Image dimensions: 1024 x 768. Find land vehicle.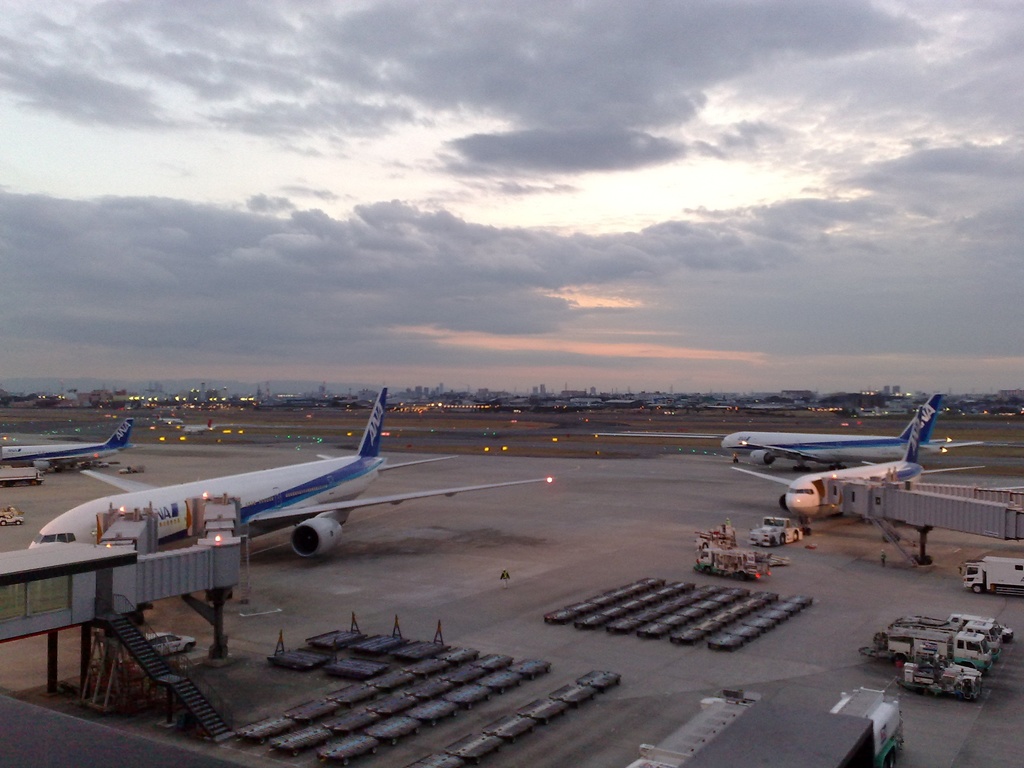
857, 622, 993, 675.
